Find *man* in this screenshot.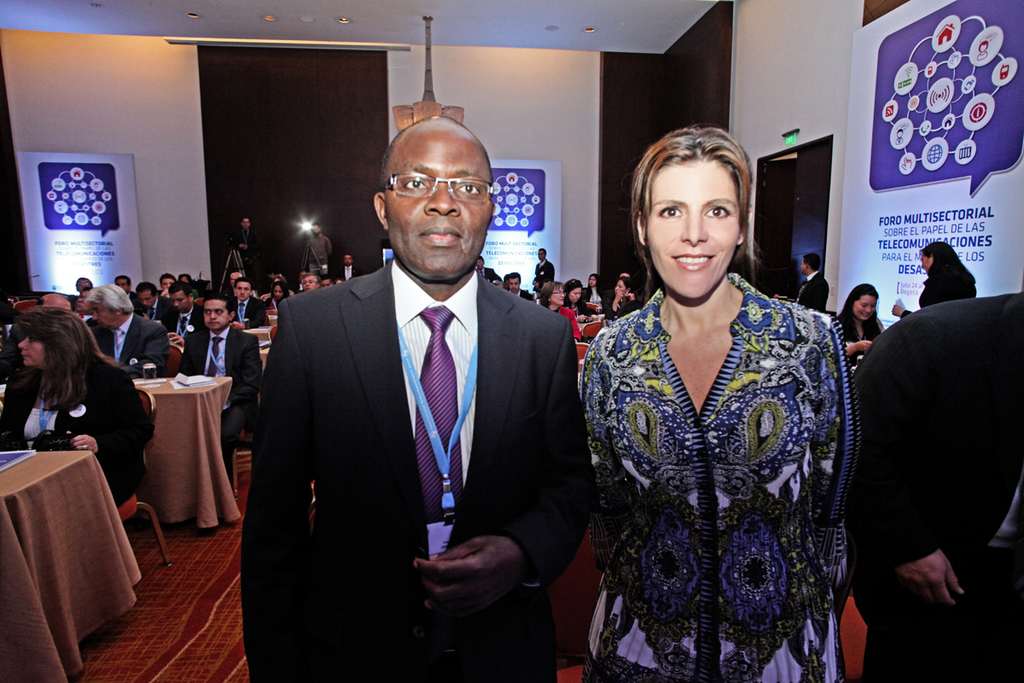
The bounding box for *man* is region(774, 252, 830, 313).
